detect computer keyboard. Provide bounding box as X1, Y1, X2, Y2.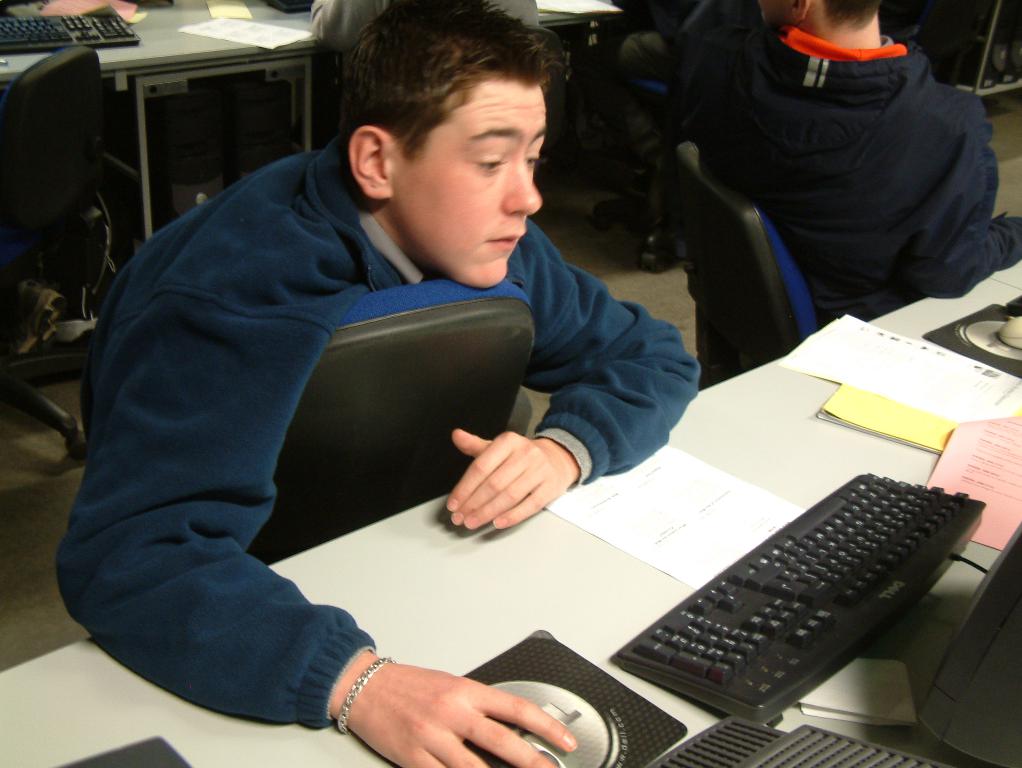
0, 8, 139, 50.
